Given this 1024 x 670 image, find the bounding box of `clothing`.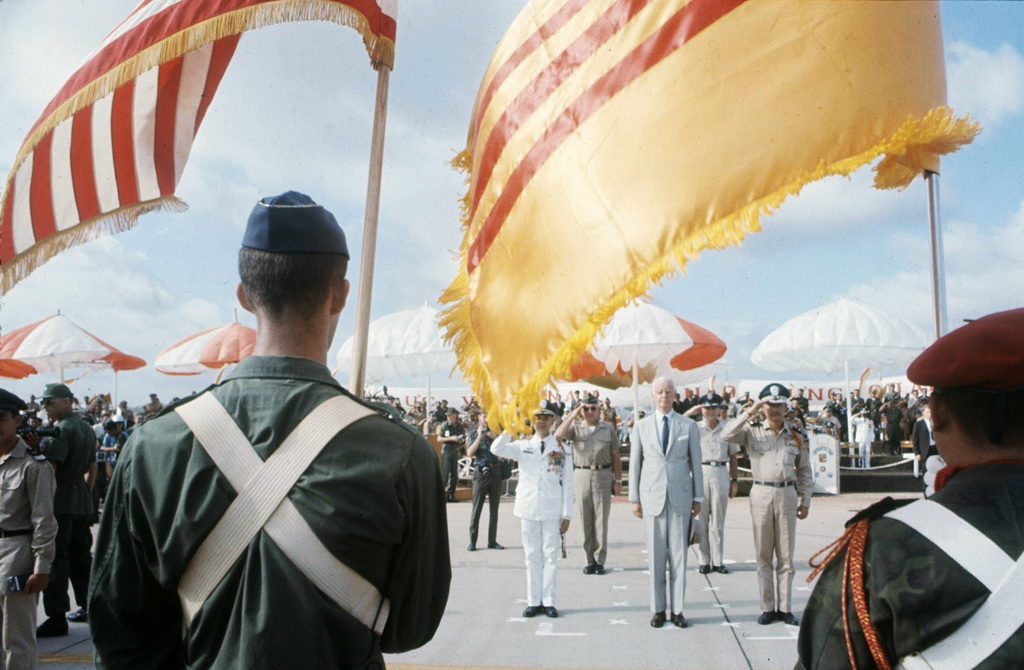
(x1=624, y1=408, x2=705, y2=616).
